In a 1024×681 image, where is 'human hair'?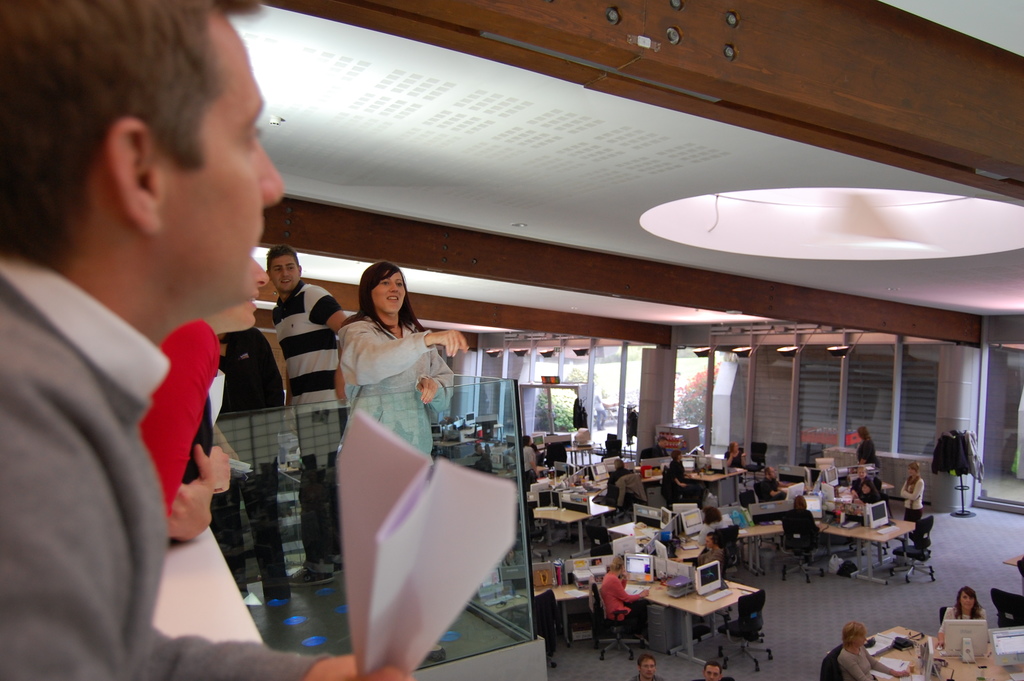
bbox(954, 585, 984, 619).
